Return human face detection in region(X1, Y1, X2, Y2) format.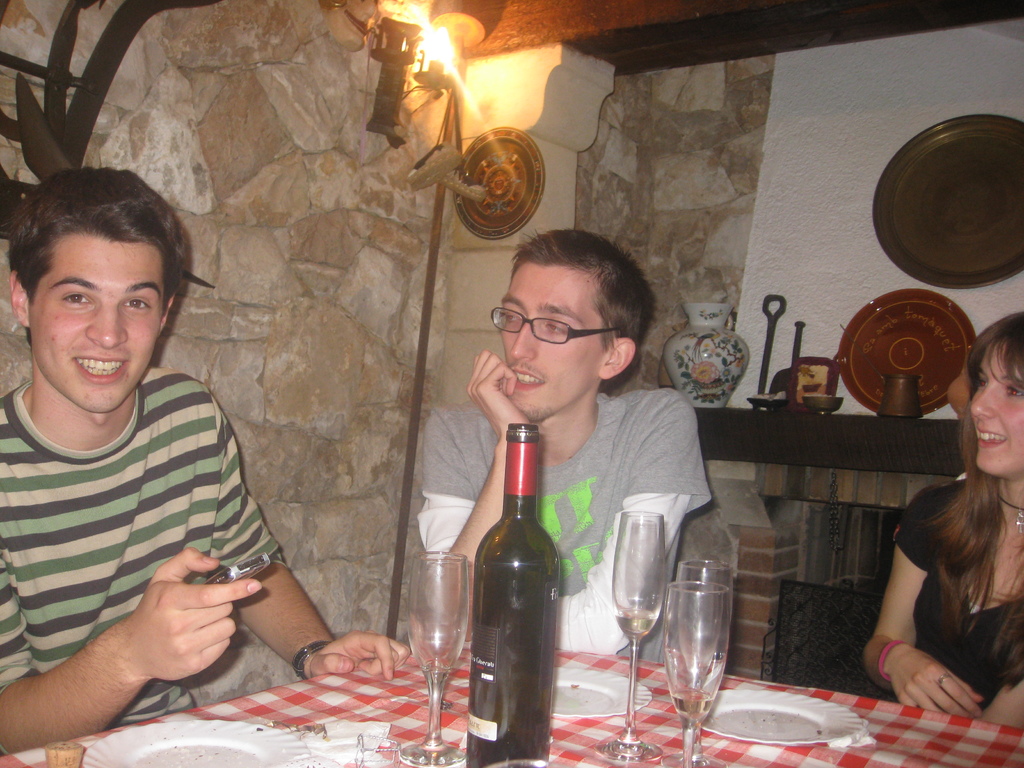
region(970, 343, 1023, 482).
